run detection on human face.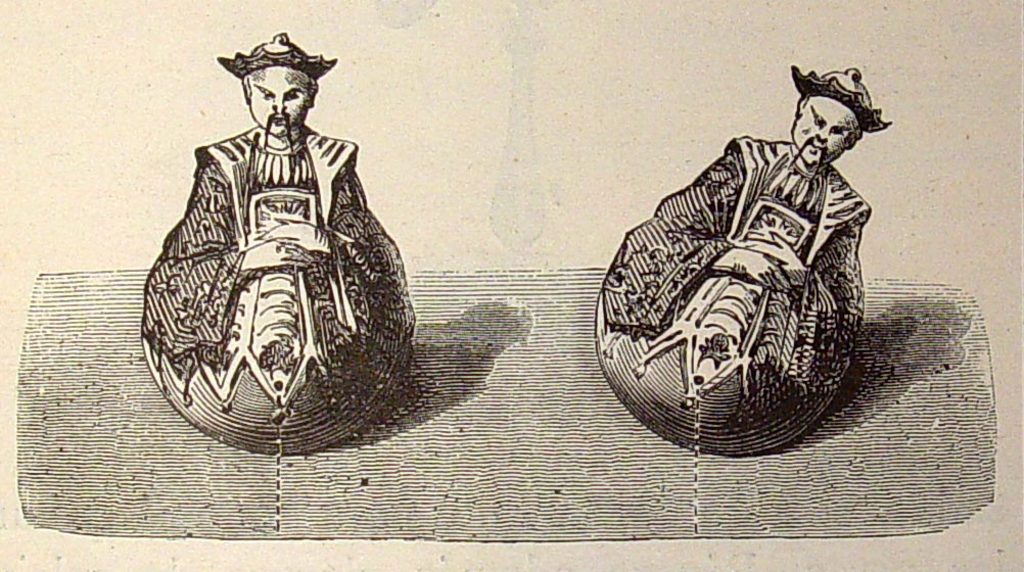
Result: bbox=(789, 97, 860, 163).
